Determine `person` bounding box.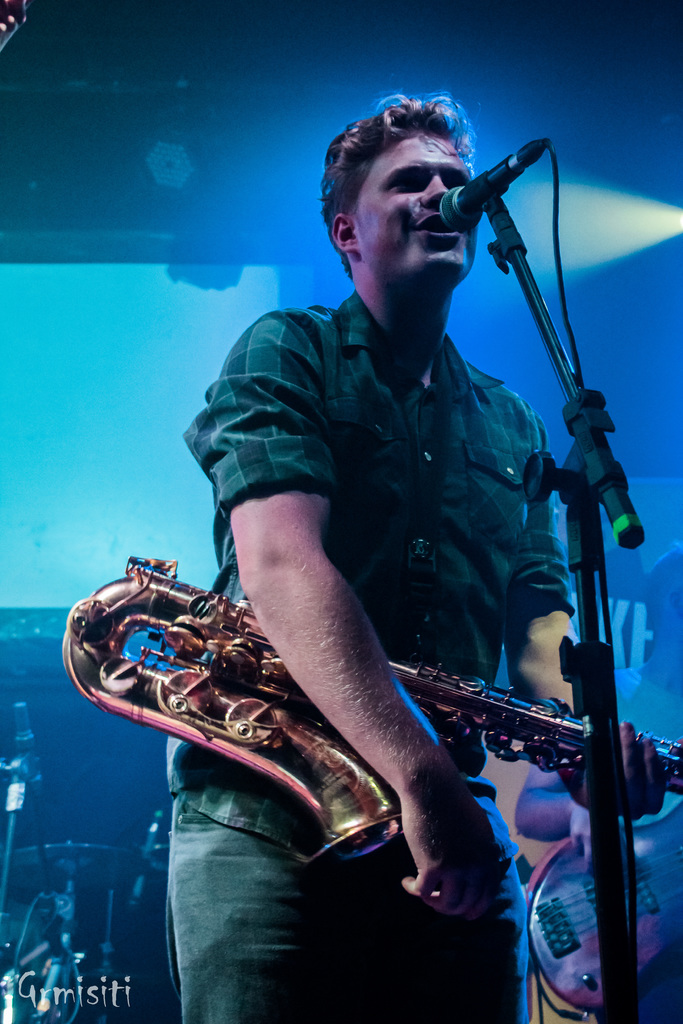
Determined: 509 545 682 1023.
